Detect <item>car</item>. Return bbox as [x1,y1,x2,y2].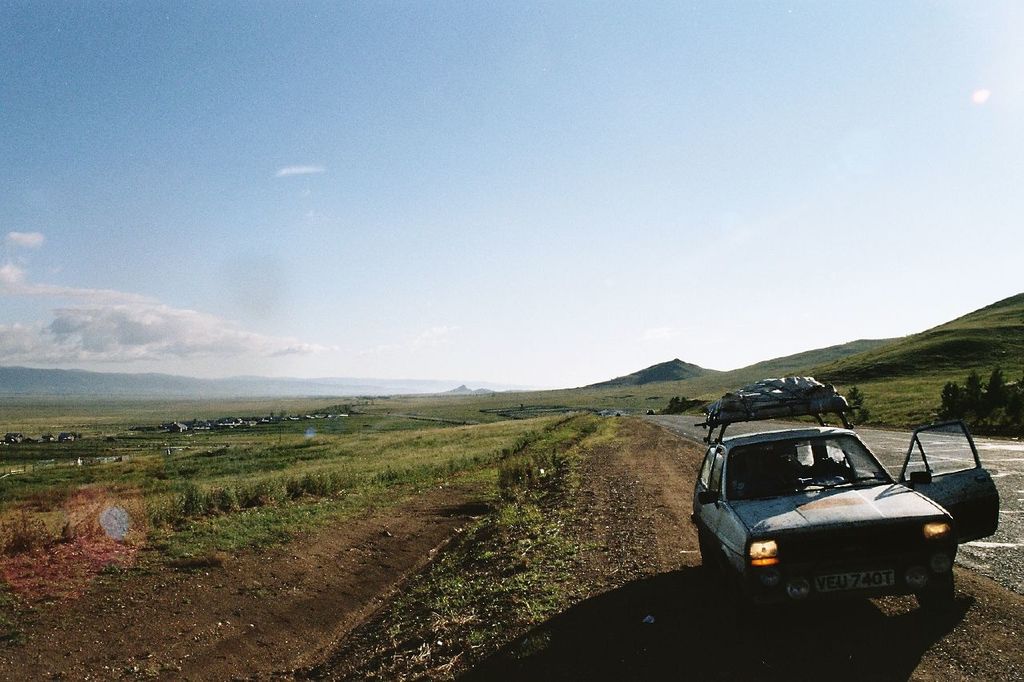
[698,401,986,634].
